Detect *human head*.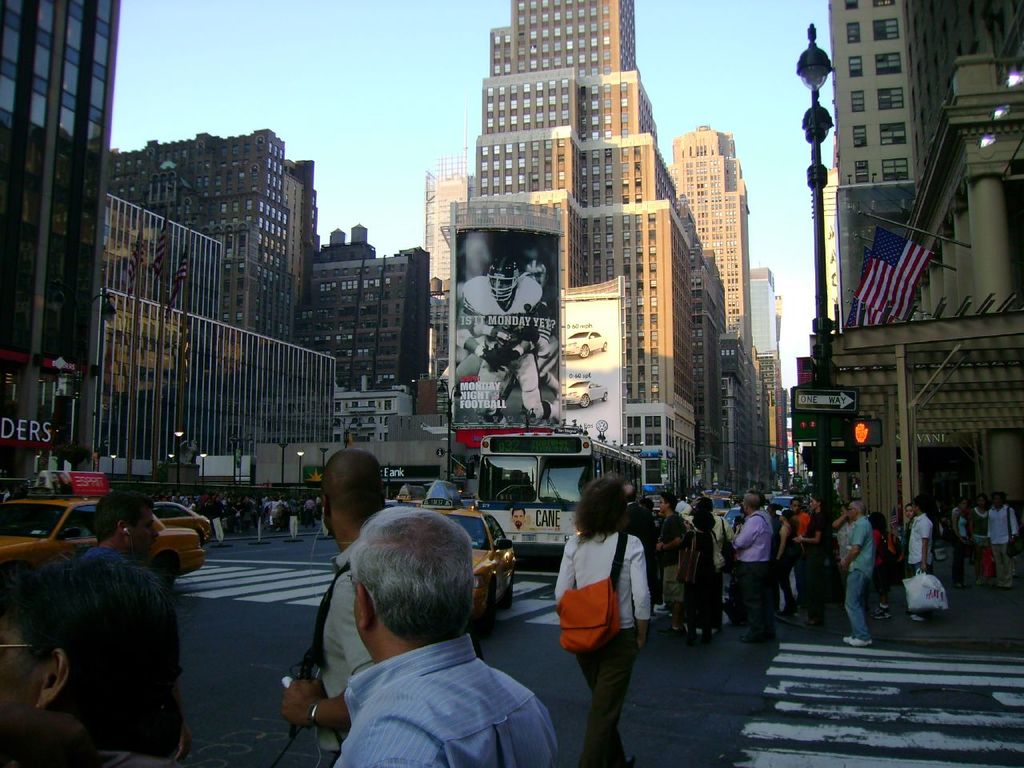
Detected at rect(989, 490, 1008, 510).
